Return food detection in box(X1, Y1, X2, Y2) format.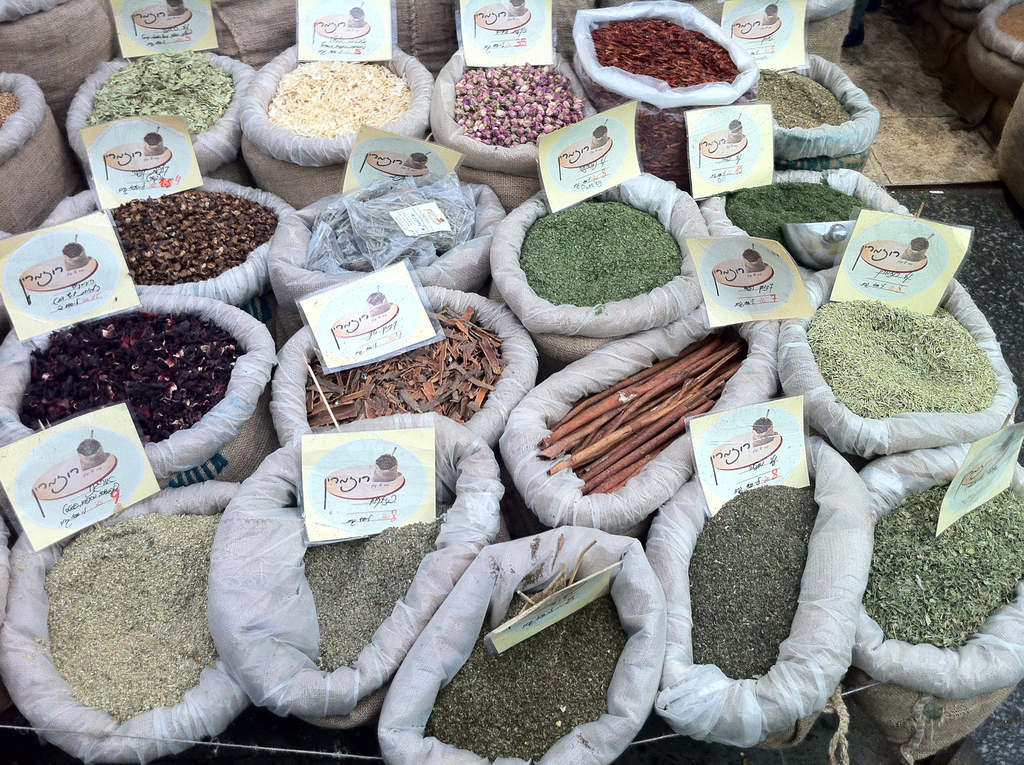
box(303, 501, 451, 677).
